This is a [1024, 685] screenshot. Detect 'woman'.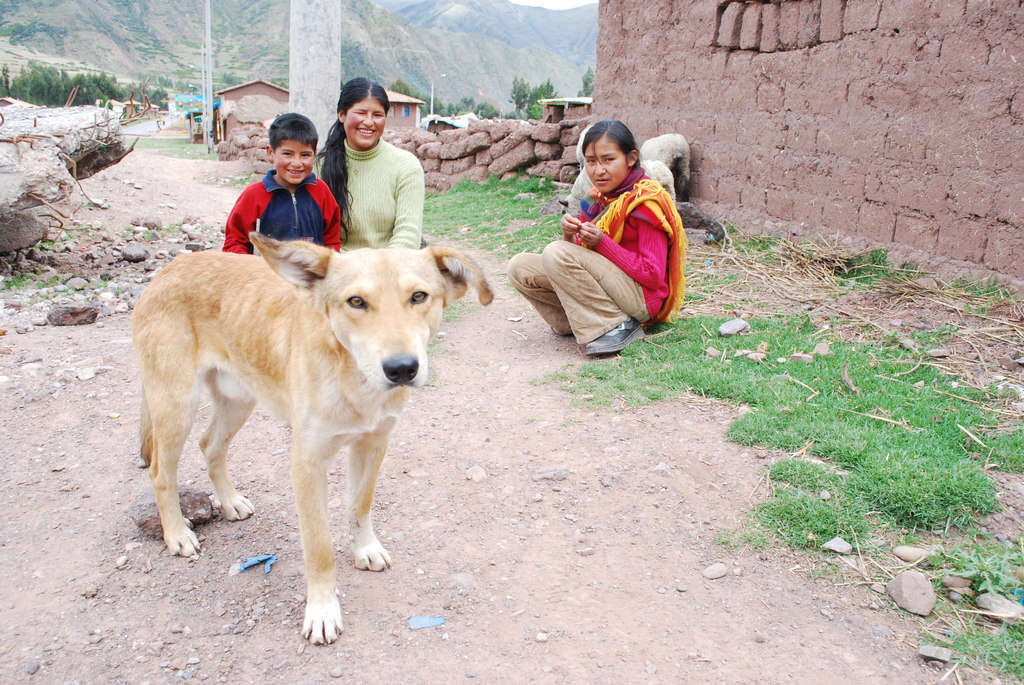
<region>314, 72, 429, 273</region>.
